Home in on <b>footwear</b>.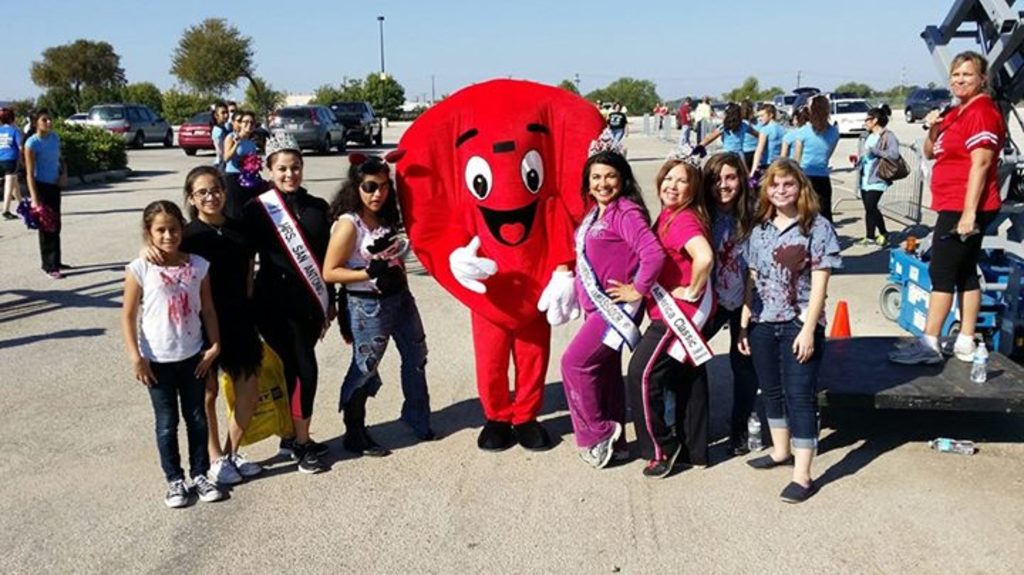
Homed in at (left=60, top=259, right=70, bottom=269).
